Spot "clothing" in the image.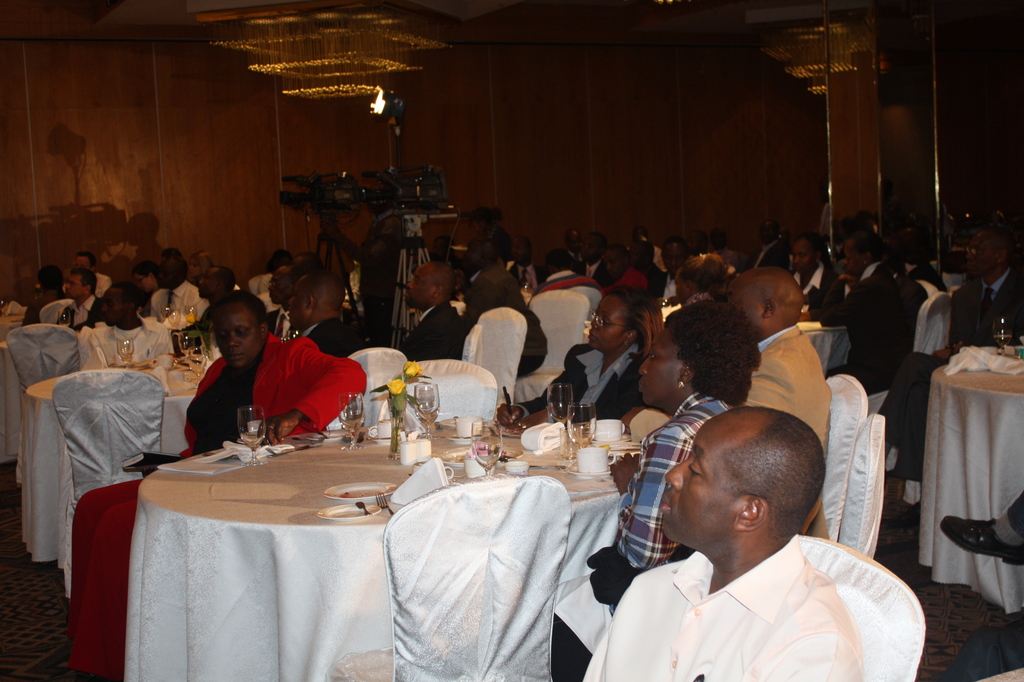
"clothing" found at <region>738, 324, 829, 539</region>.
